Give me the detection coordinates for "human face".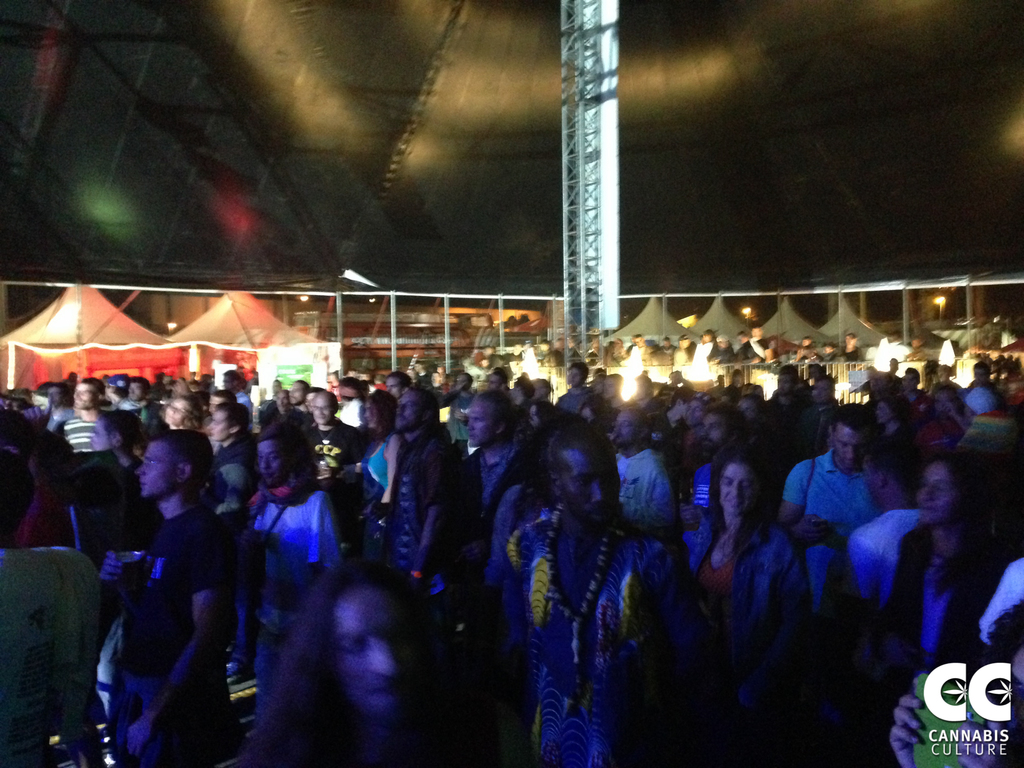
Rect(920, 463, 955, 519).
